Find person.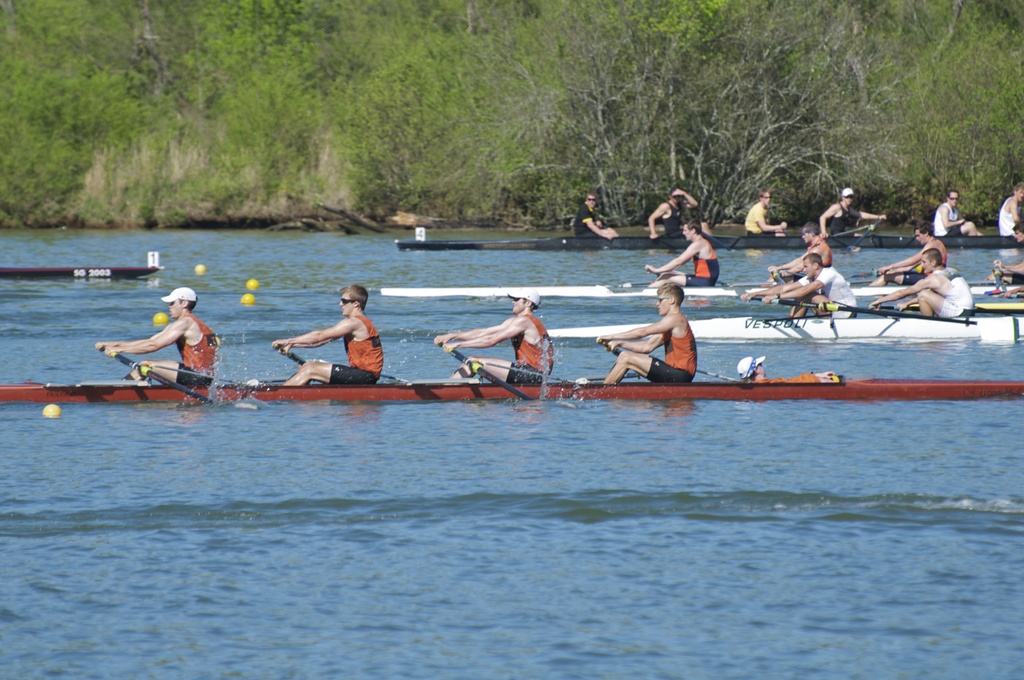
[932,191,981,238].
